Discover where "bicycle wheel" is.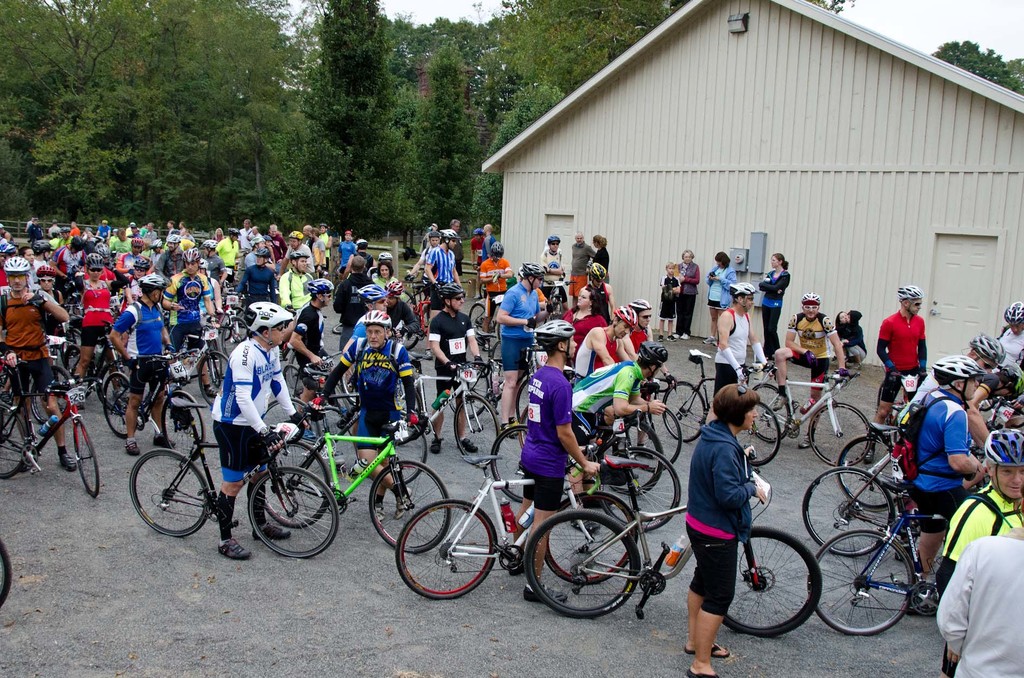
Discovered at left=806, top=528, right=913, bottom=637.
